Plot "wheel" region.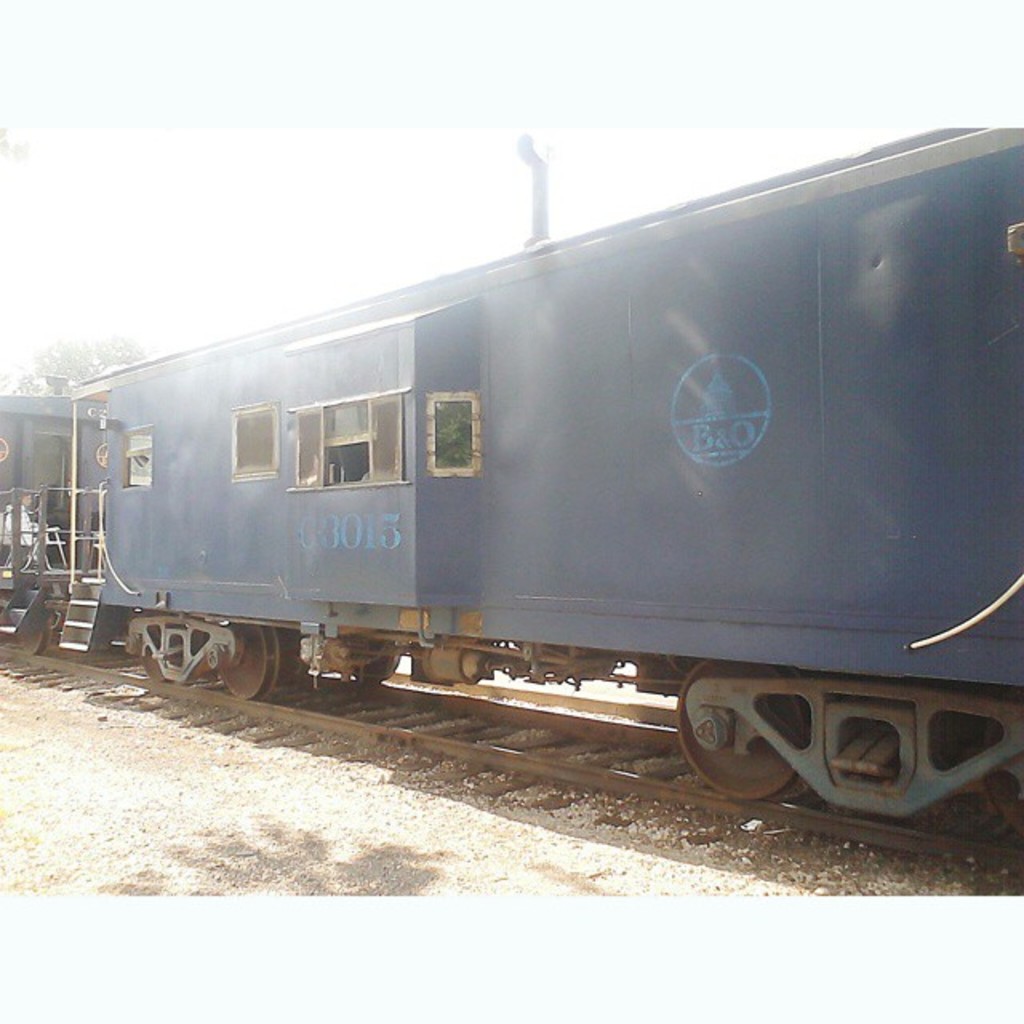
Plotted at <box>214,621,278,701</box>.
